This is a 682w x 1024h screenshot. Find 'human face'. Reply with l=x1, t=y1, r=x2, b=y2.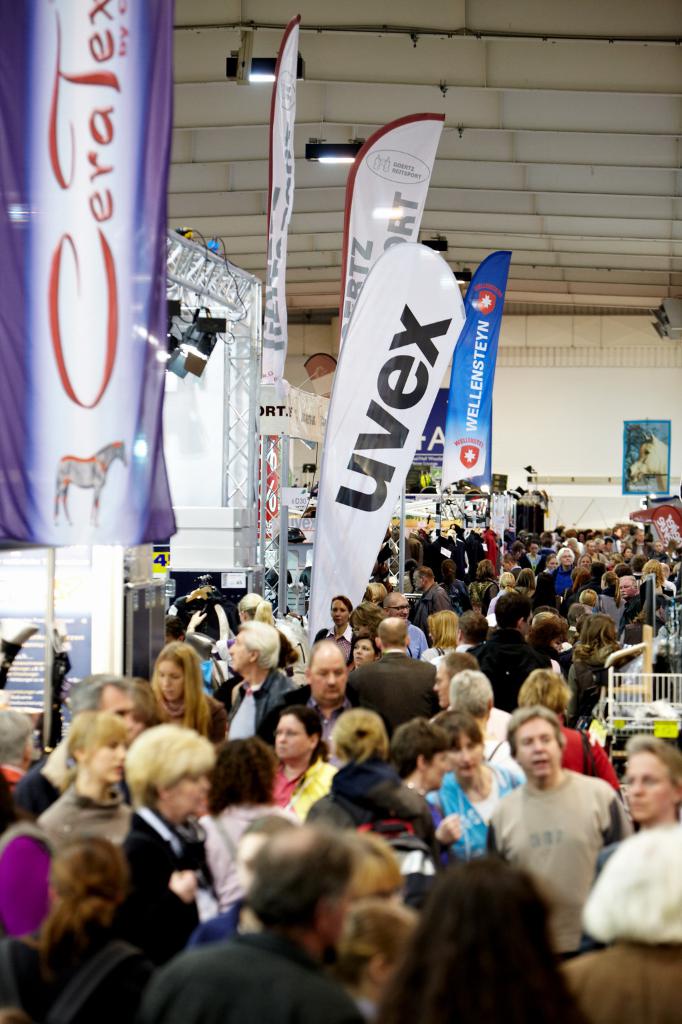
l=615, t=526, r=622, b=537.
